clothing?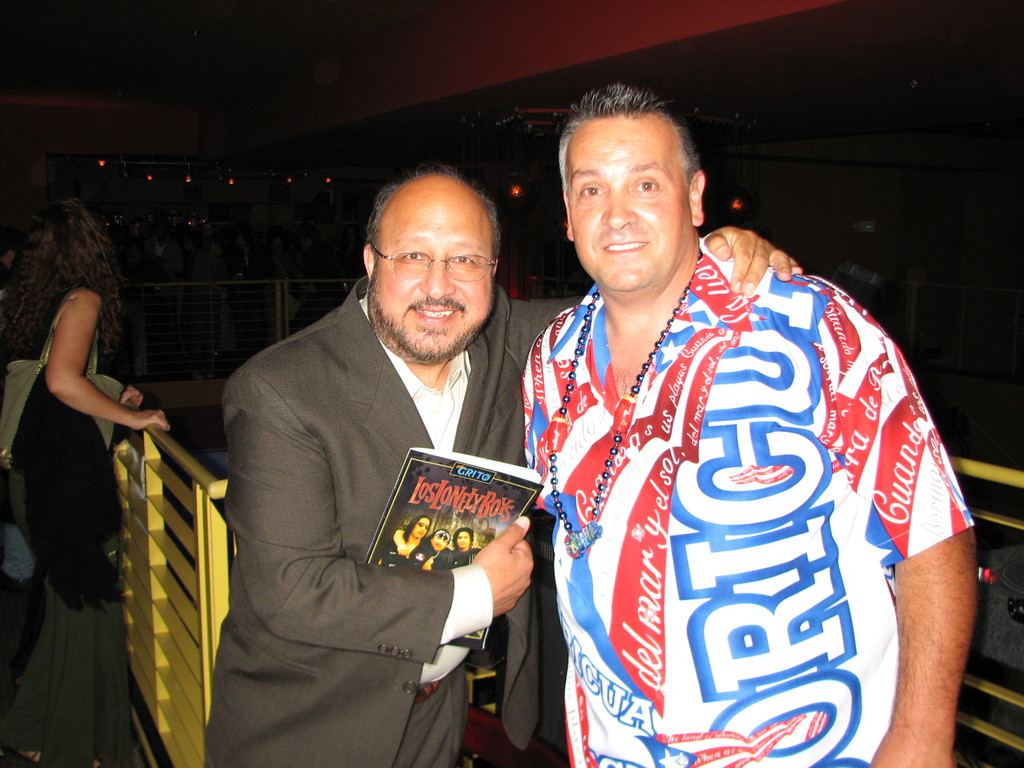
locate(208, 277, 596, 767)
